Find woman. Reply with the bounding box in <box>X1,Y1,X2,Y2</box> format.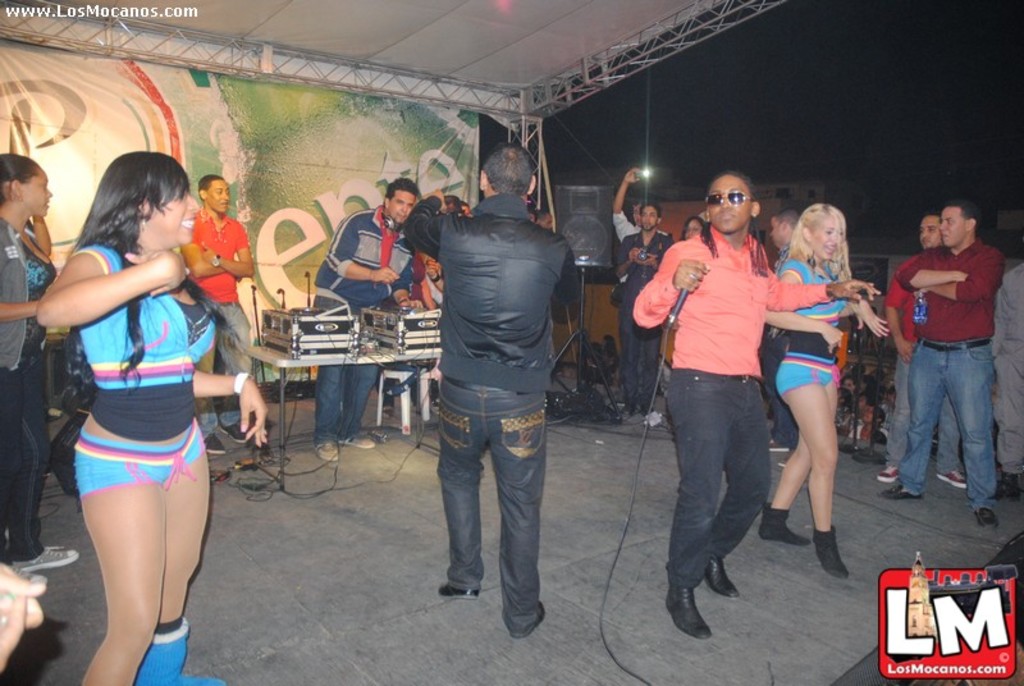
<box>0,154,81,575</box>.
